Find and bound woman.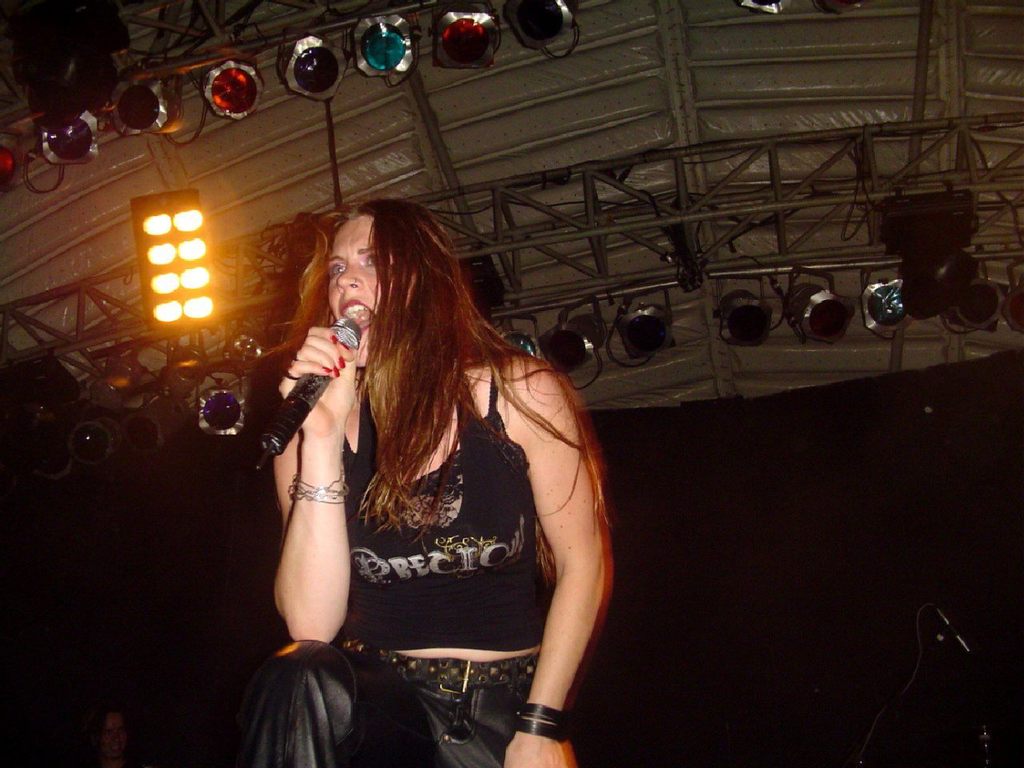
Bound: detection(230, 173, 584, 767).
